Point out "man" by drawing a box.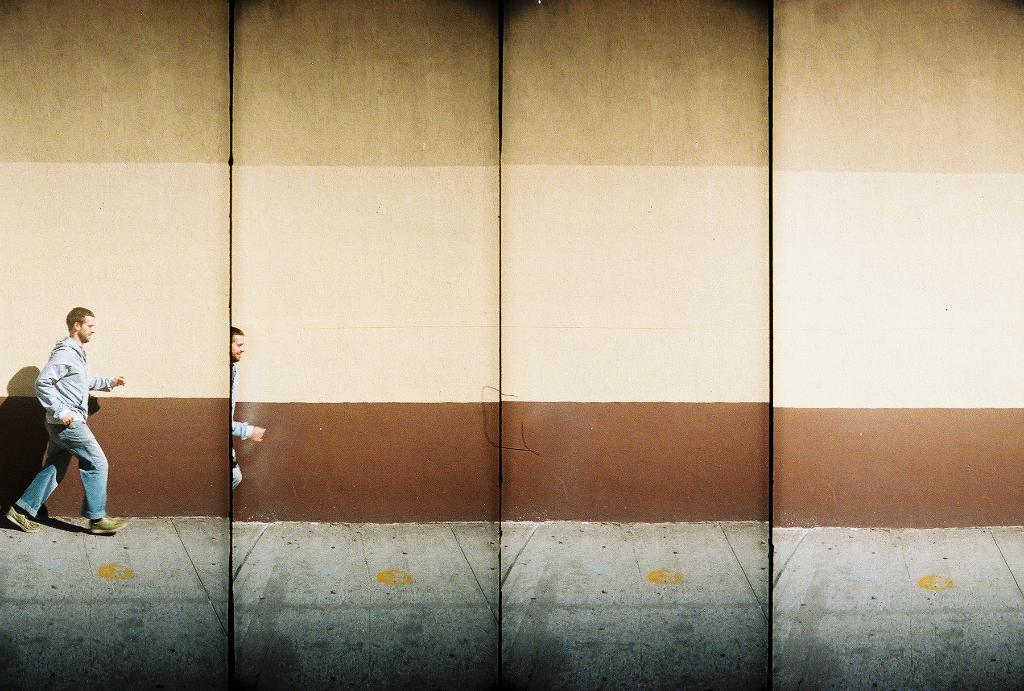
<box>16,301,114,536</box>.
